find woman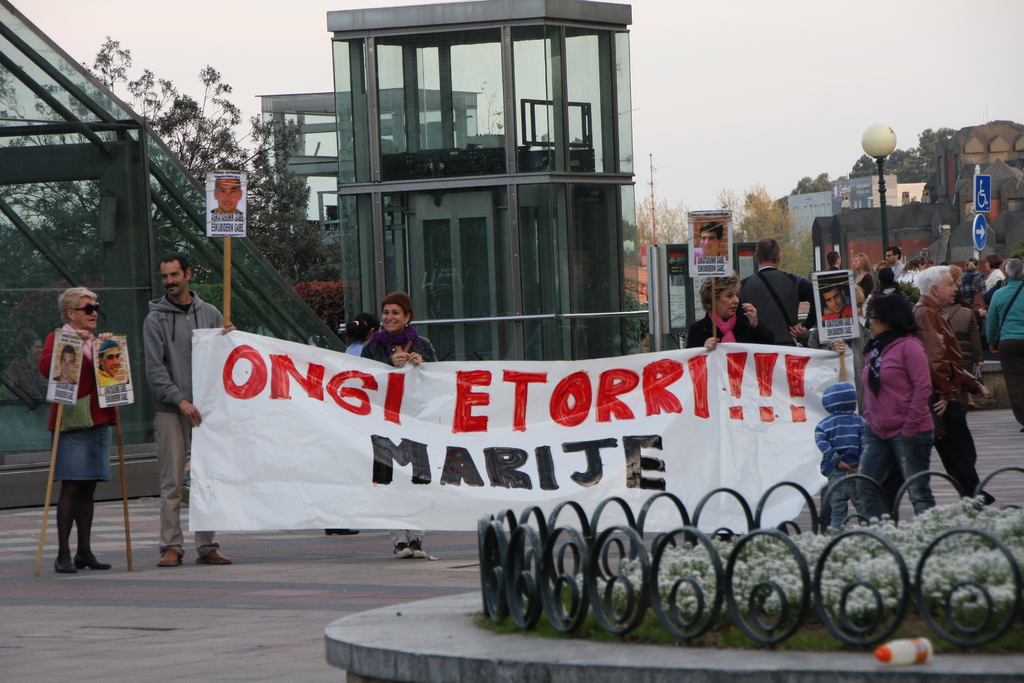
[670,270,781,349]
